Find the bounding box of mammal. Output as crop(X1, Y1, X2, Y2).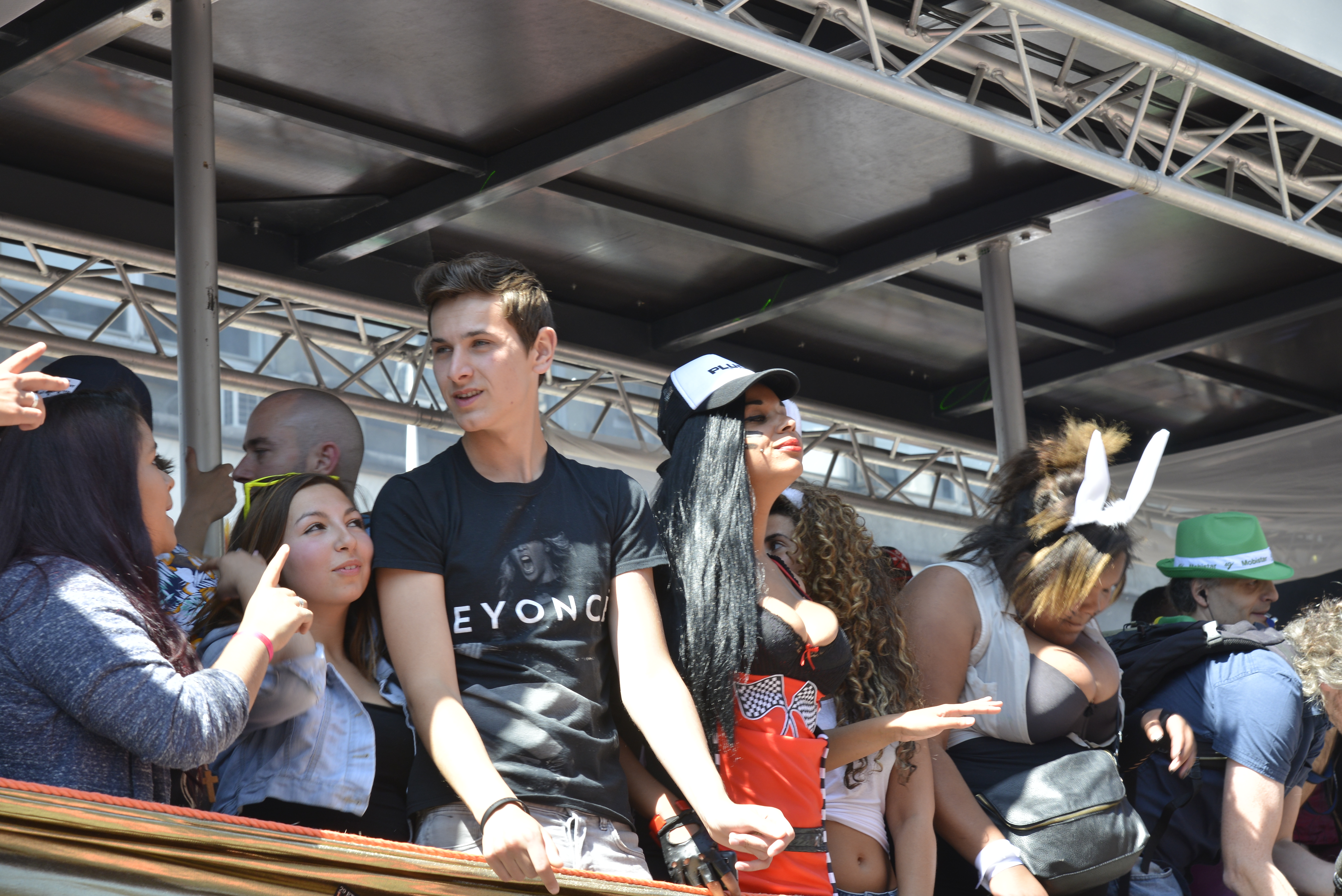
crop(81, 56, 177, 200).
